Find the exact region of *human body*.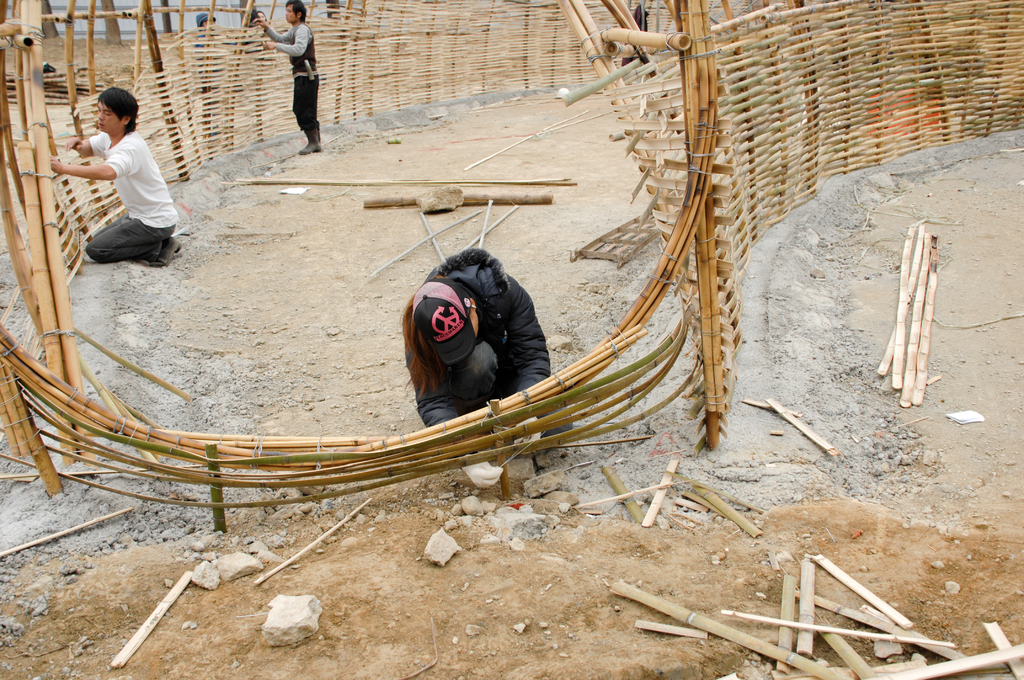
Exact region: <region>400, 248, 568, 493</region>.
